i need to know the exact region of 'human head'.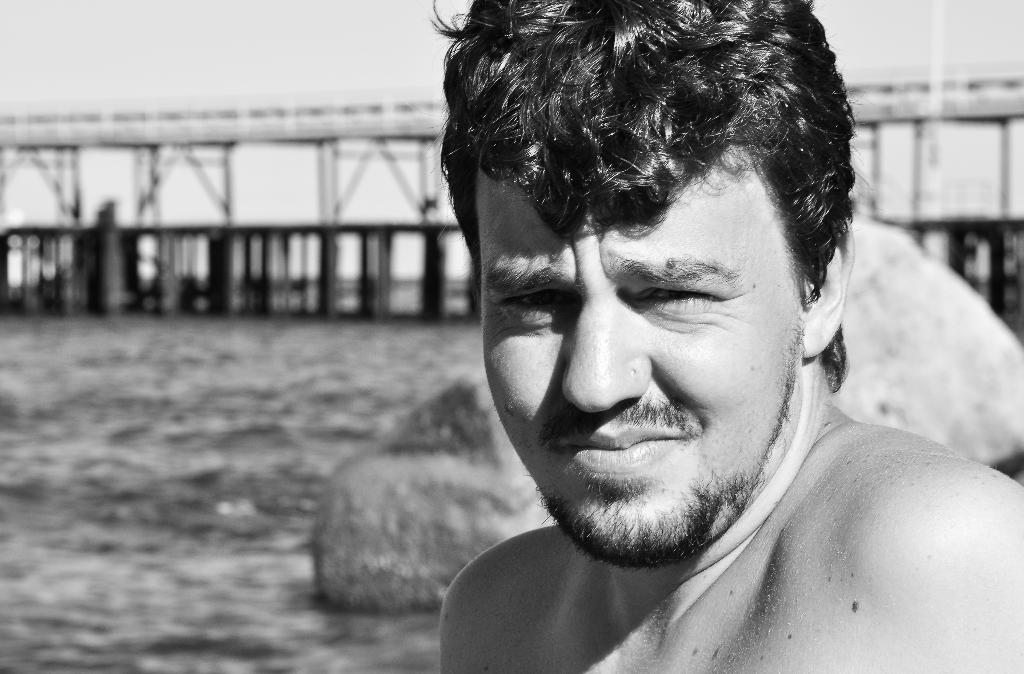
Region: [left=424, top=0, right=922, bottom=518].
